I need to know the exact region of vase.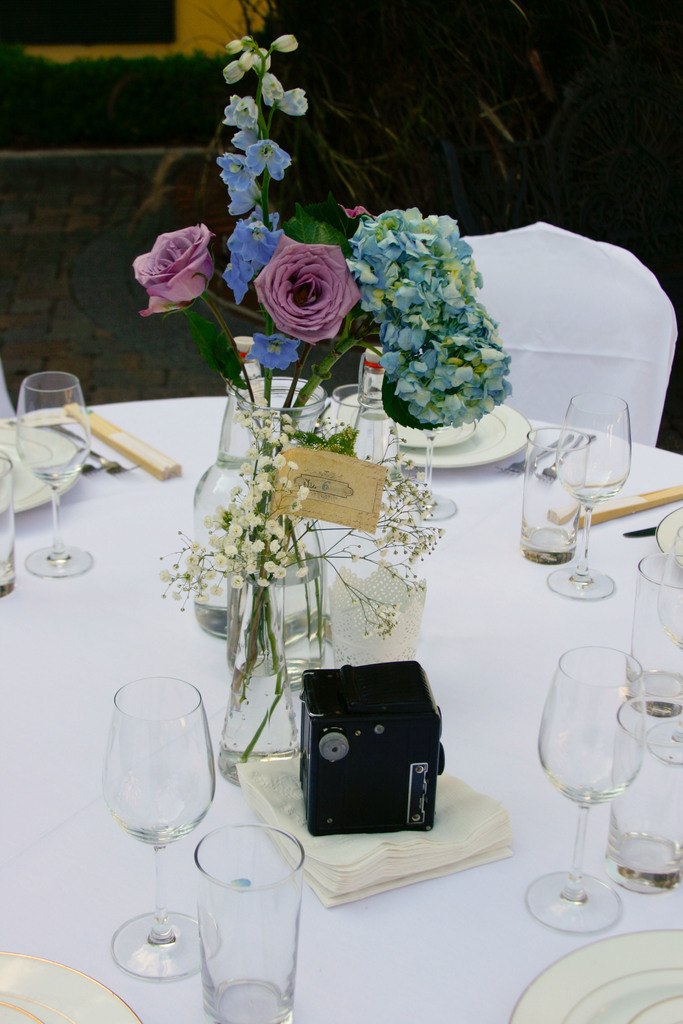
Region: box(186, 373, 325, 641).
